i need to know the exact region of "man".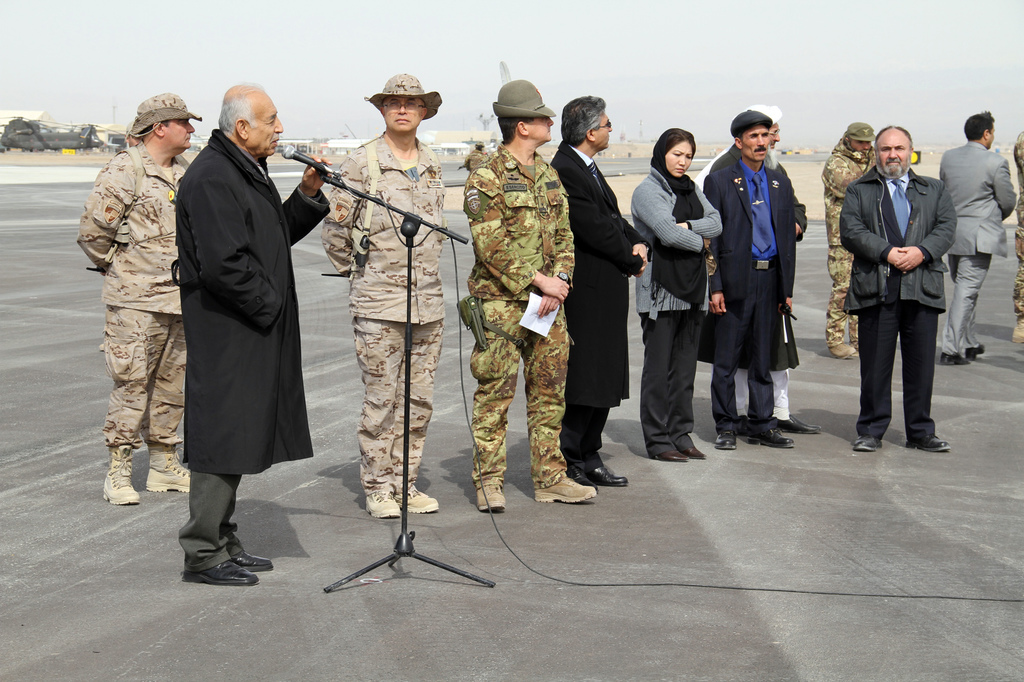
Region: region(938, 107, 1016, 360).
